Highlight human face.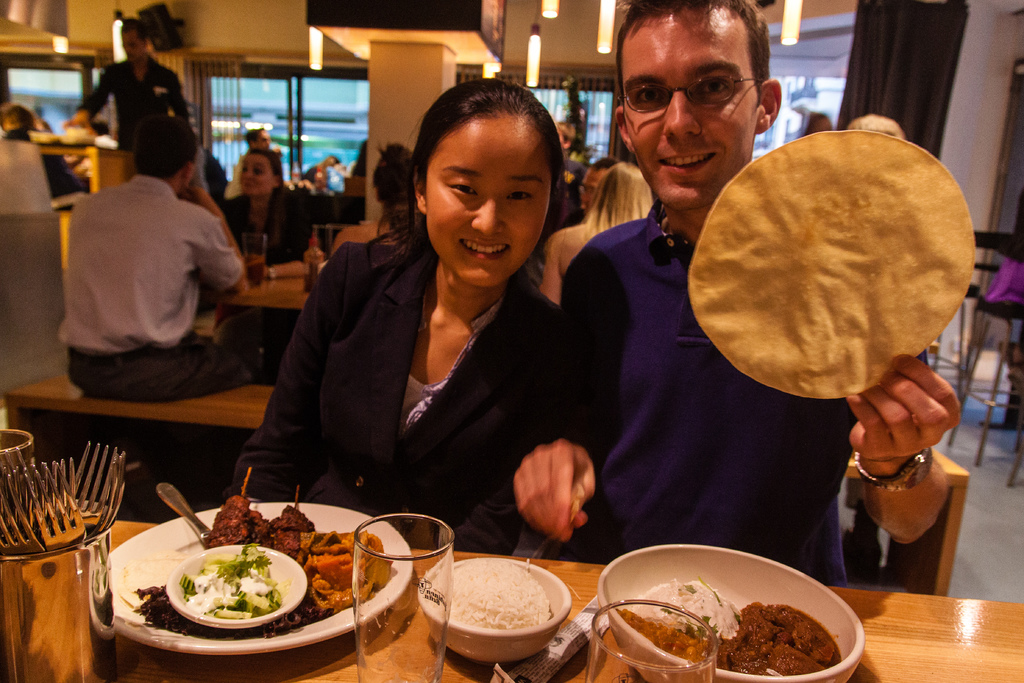
Highlighted region: [x1=237, y1=152, x2=282, y2=199].
